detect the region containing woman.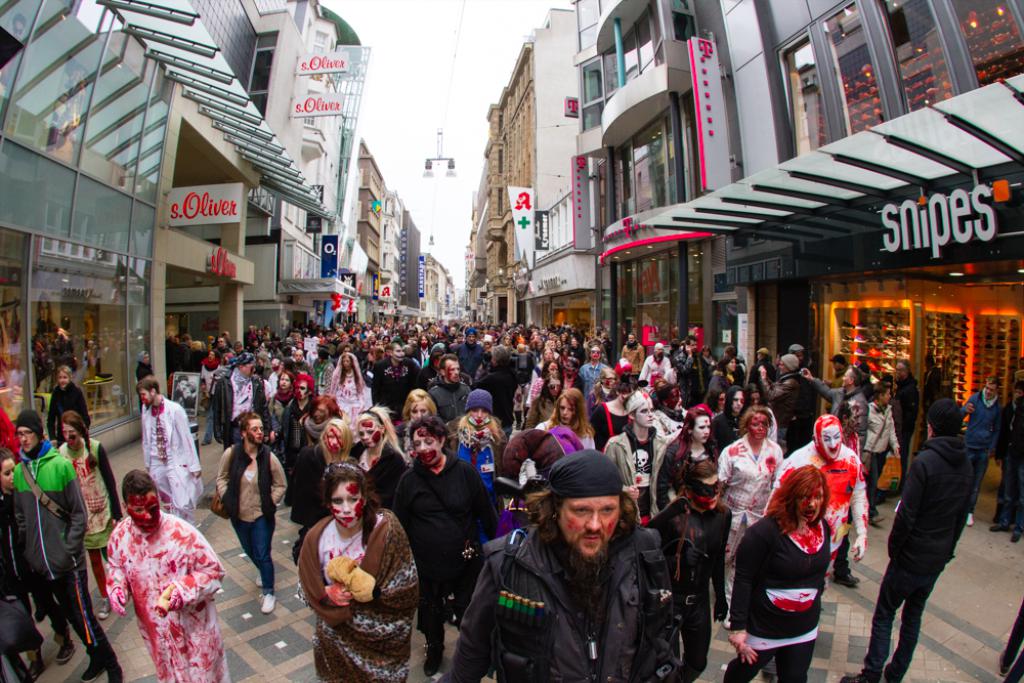
bbox=(303, 395, 345, 441).
